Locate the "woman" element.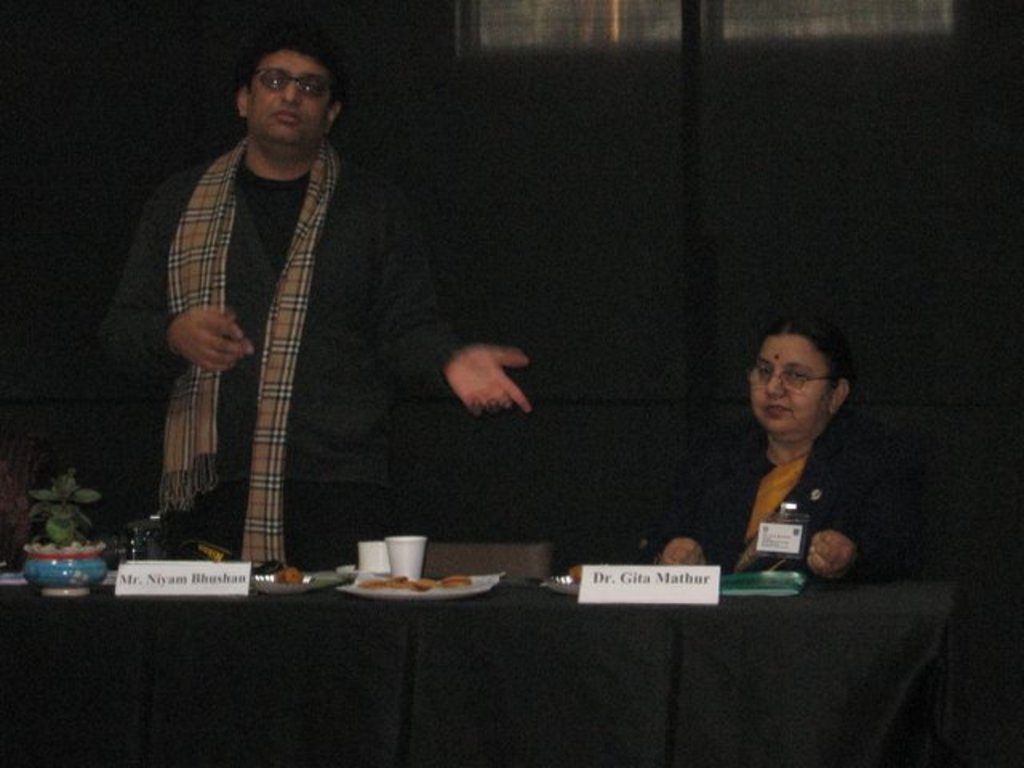
Element bbox: bbox=[630, 315, 896, 576].
